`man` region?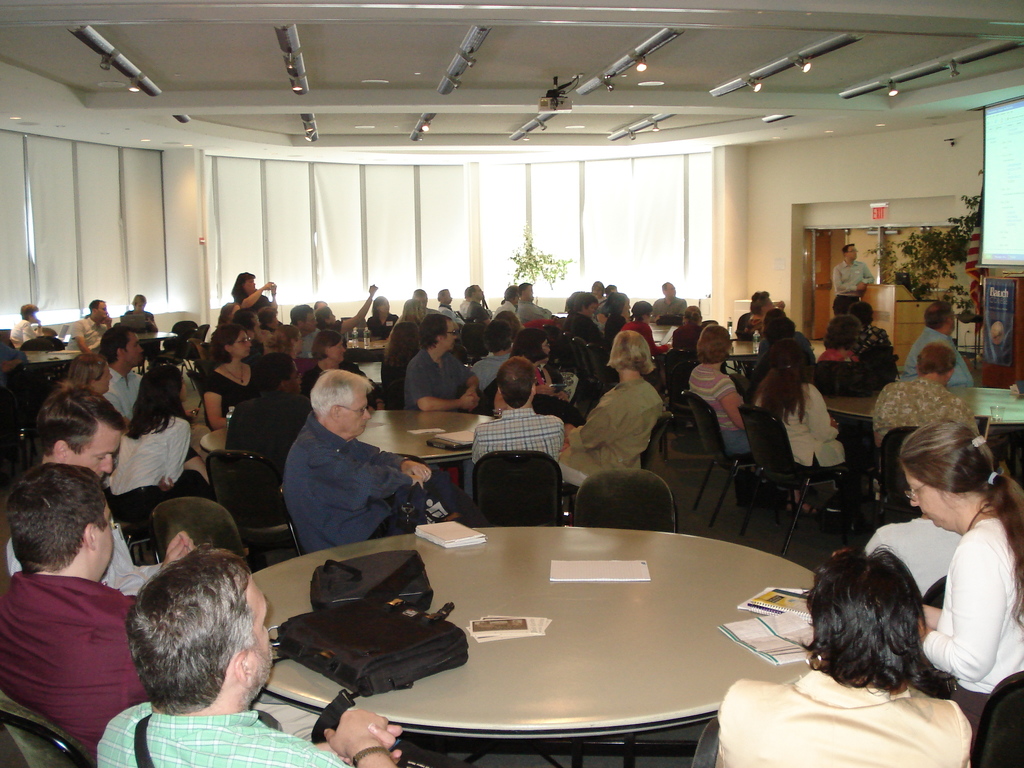
pyautogui.locateOnScreen(3, 463, 140, 763)
